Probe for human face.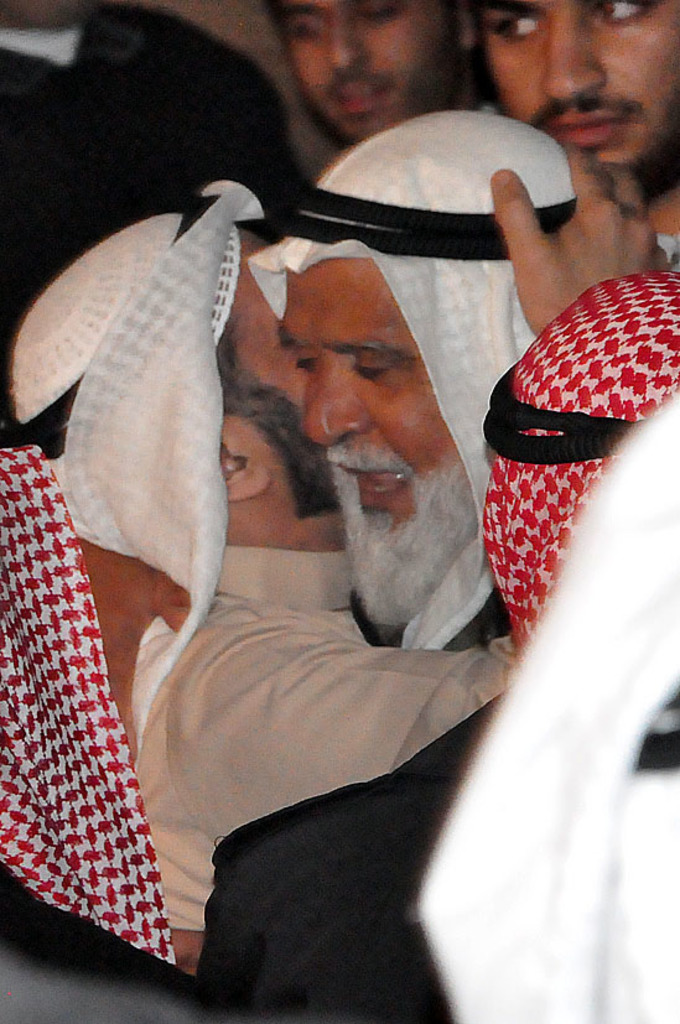
Probe result: (281, 260, 478, 586).
